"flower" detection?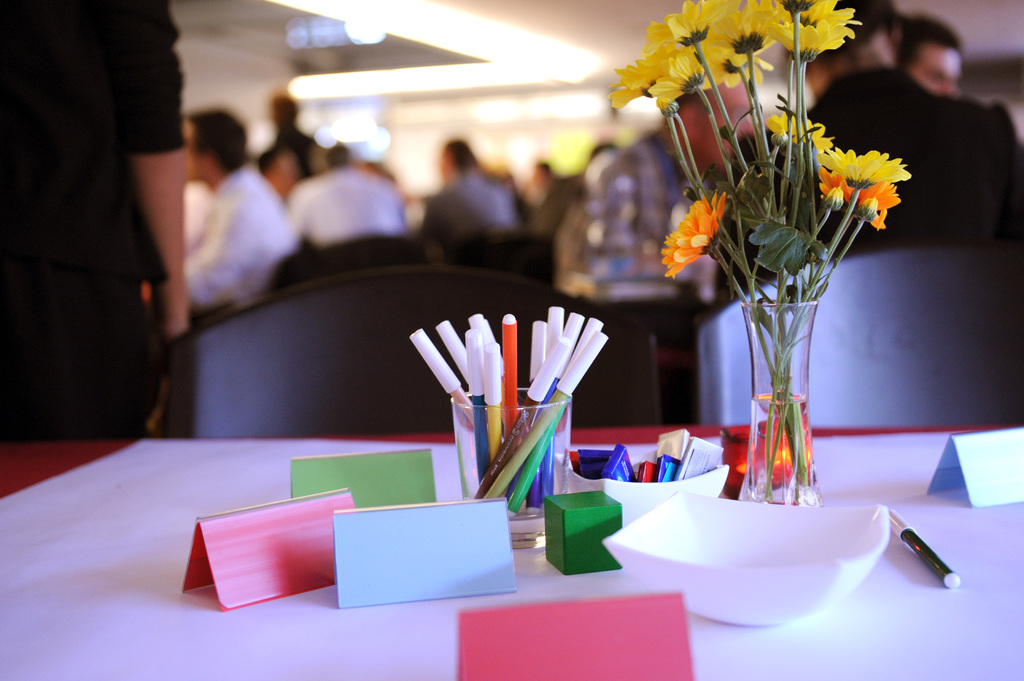
763/111/838/159
